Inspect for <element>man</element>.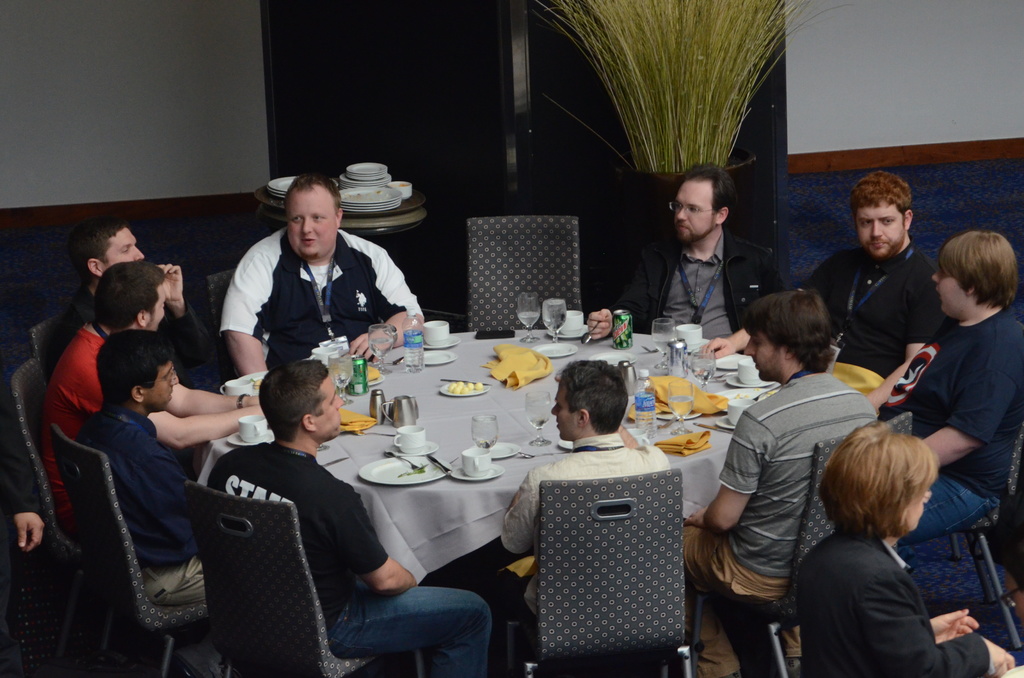
Inspection: <box>218,166,417,373</box>.
